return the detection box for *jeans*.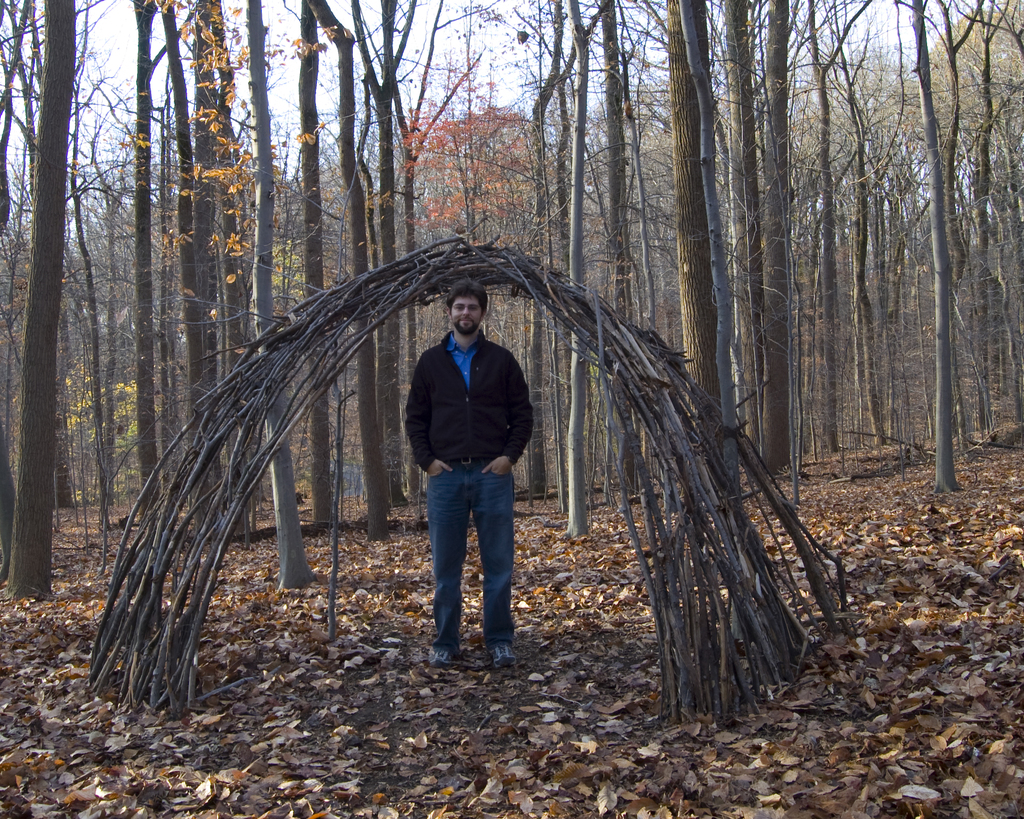
left=414, top=435, right=521, bottom=674.
